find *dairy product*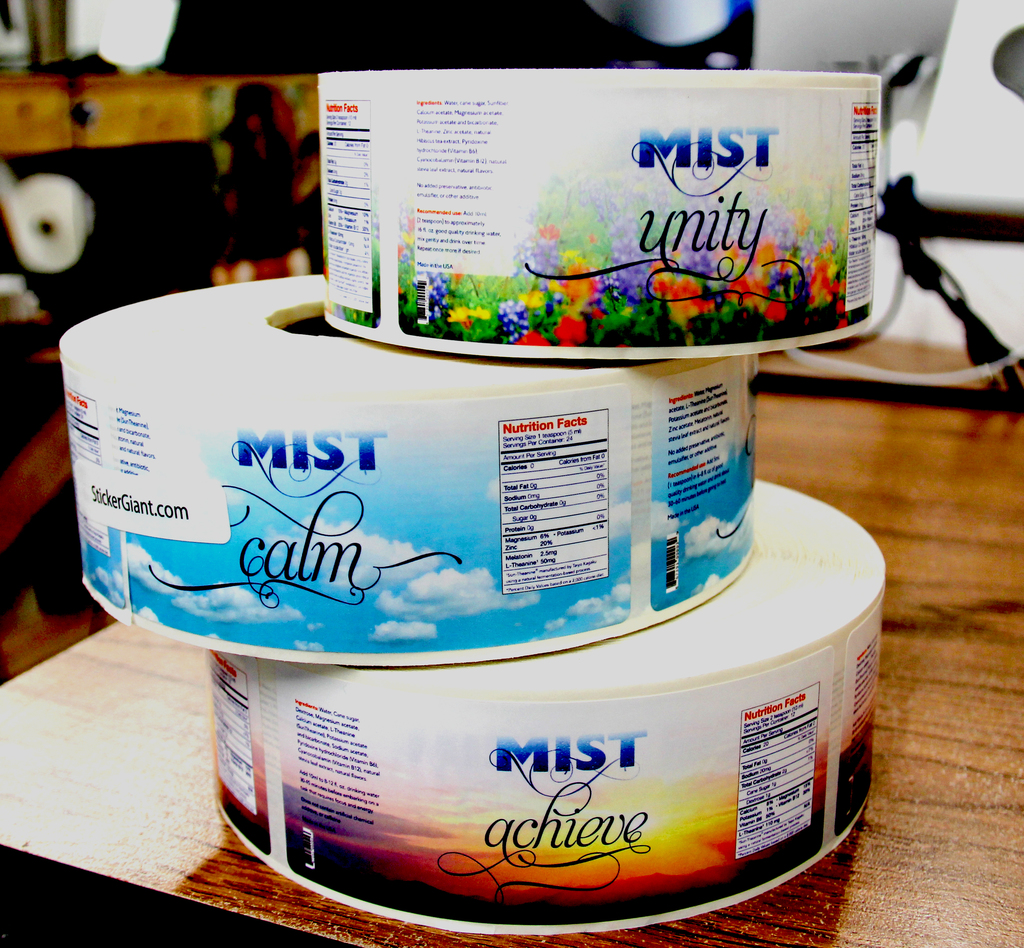
[left=338, top=76, right=873, bottom=356]
